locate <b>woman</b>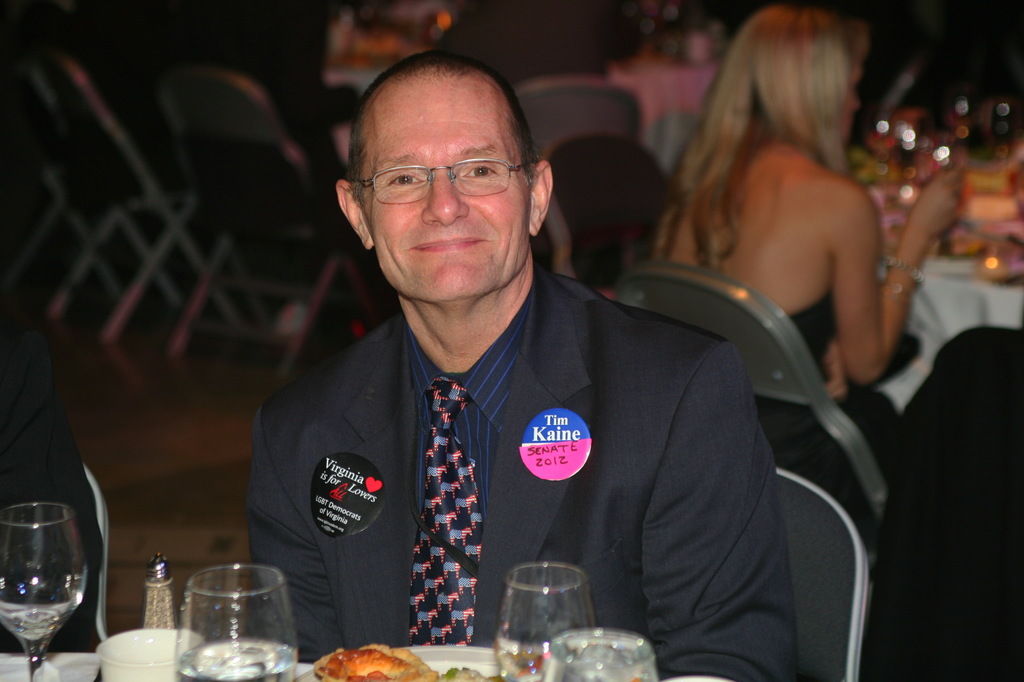
rect(637, 0, 929, 441)
